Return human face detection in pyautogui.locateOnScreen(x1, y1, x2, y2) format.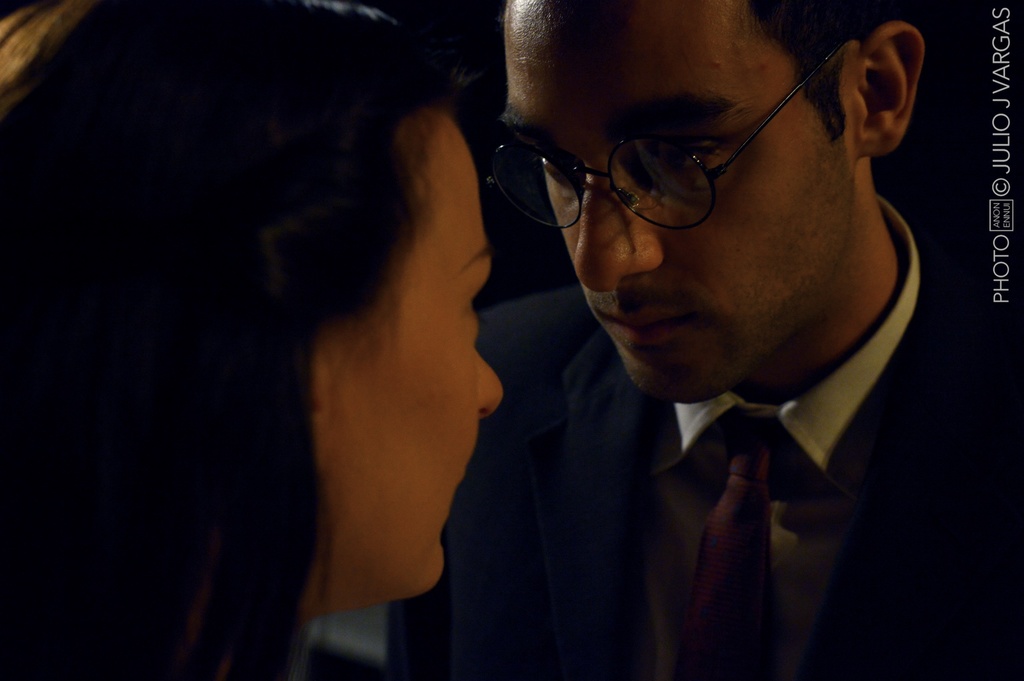
pyautogui.locateOnScreen(326, 129, 506, 593).
